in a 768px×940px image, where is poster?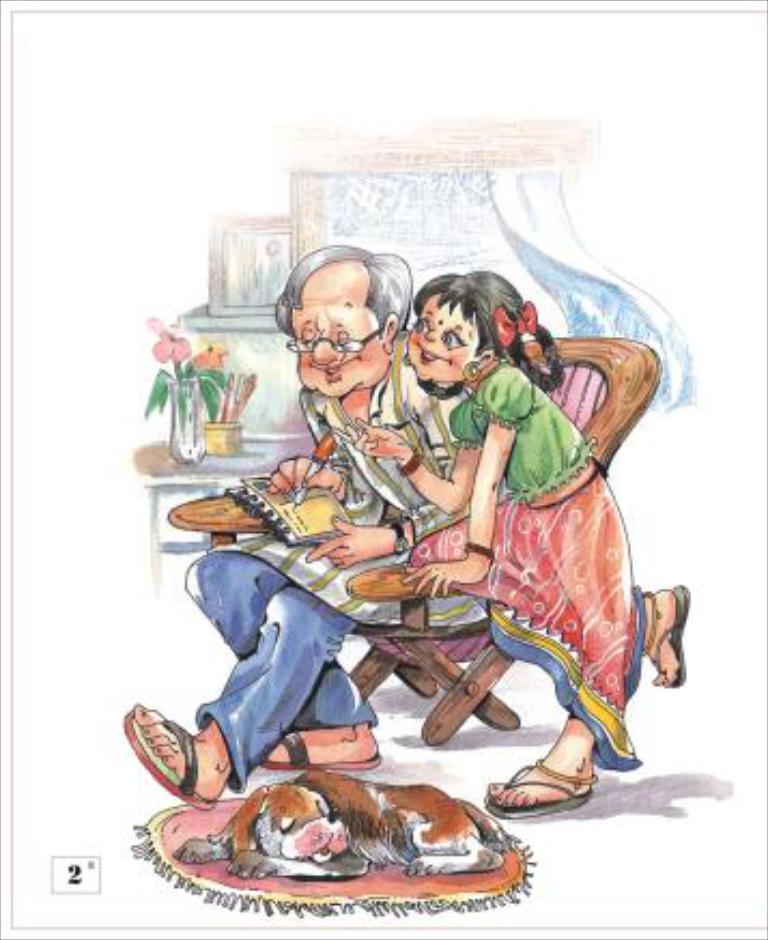
bbox(0, 0, 766, 938).
